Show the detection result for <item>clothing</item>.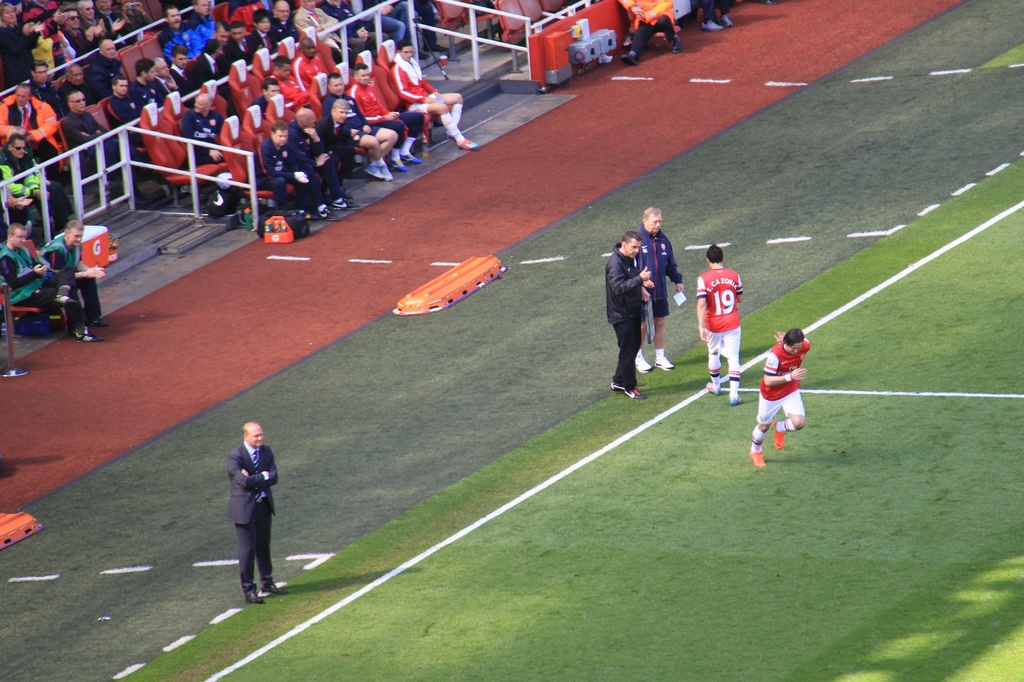
(x1=67, y1=17, x2=91, y2=65).
